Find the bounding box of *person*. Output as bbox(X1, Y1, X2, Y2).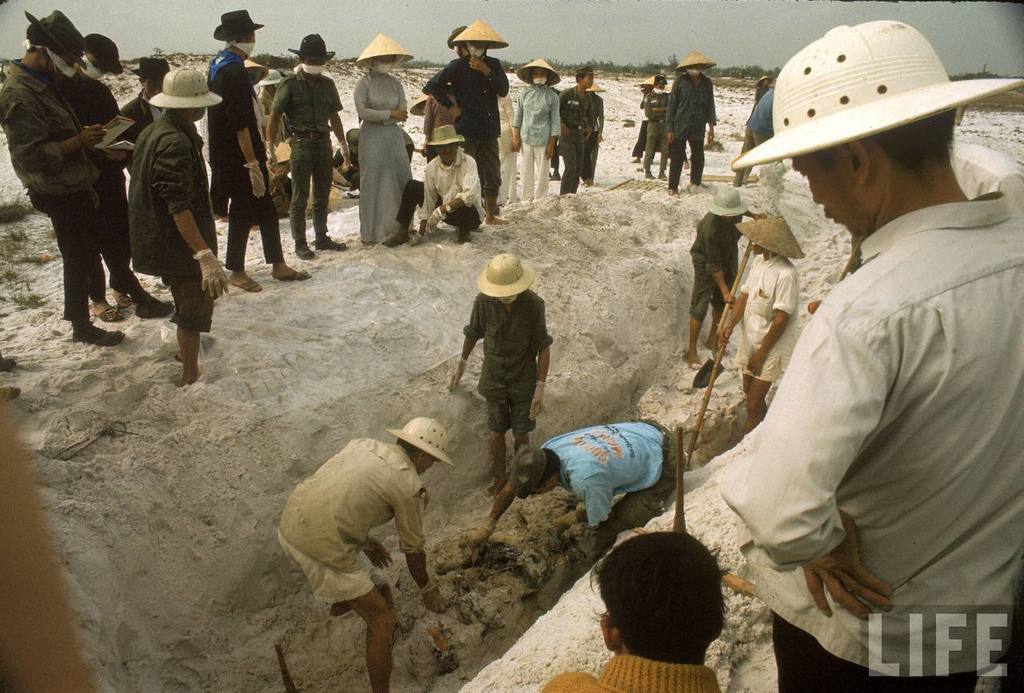
bbox(684, 182, 763, 371).
